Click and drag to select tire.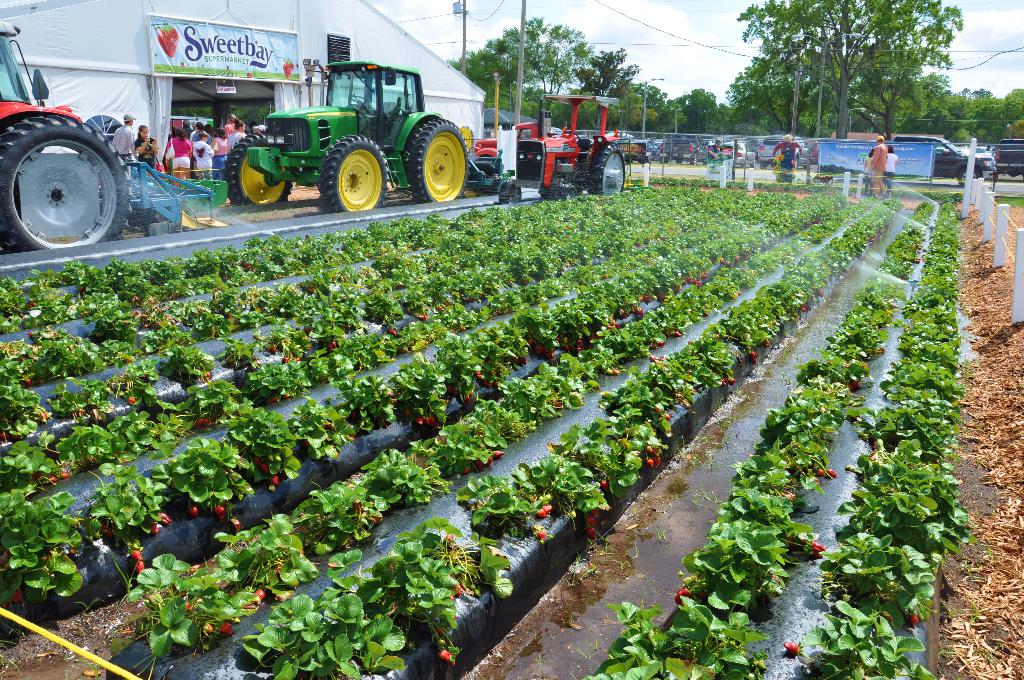
Selection: 658/158/669/163.
